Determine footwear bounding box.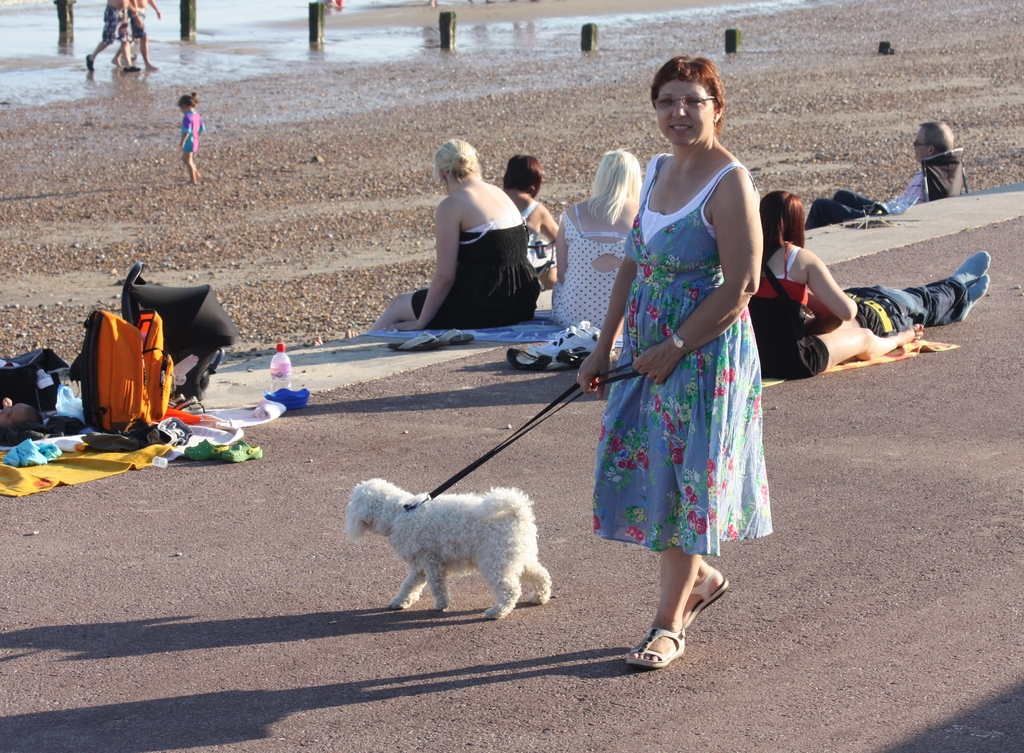
Determined: detection(532, 320, 600, 353).
